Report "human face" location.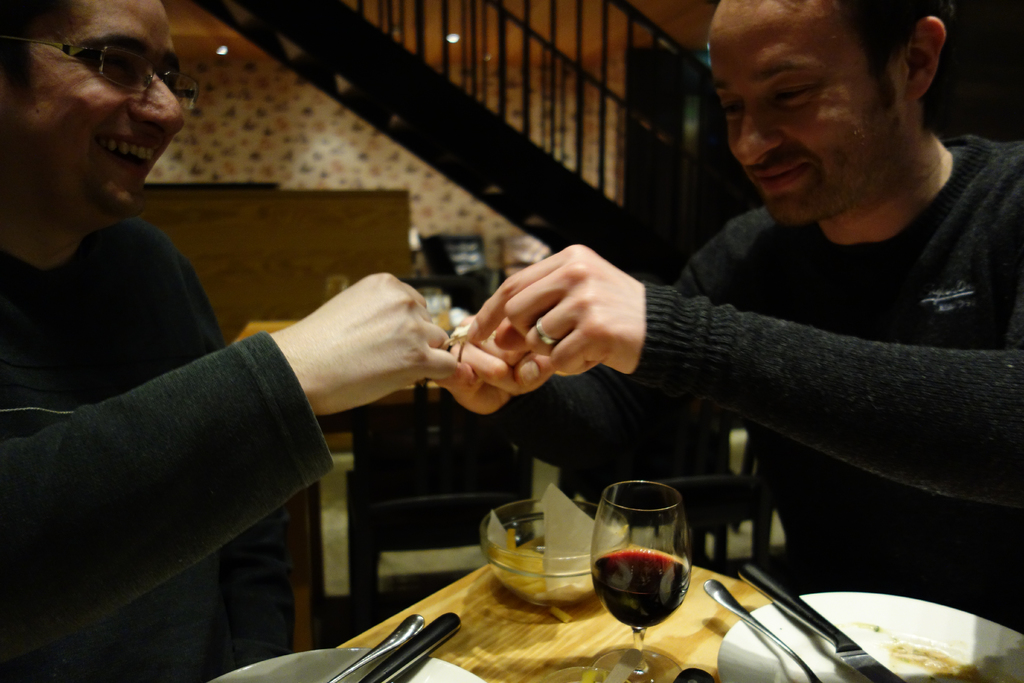
Report: <box>714,17,891,222</box>.
